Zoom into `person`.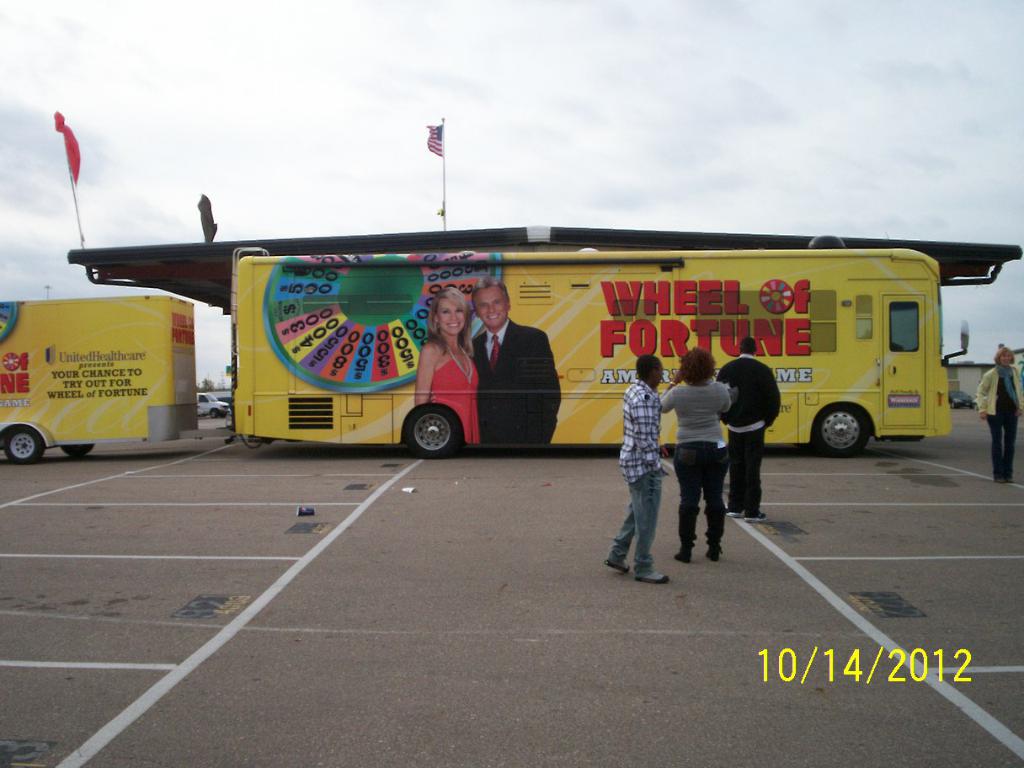
Zoom target: [413,287,479,448].
